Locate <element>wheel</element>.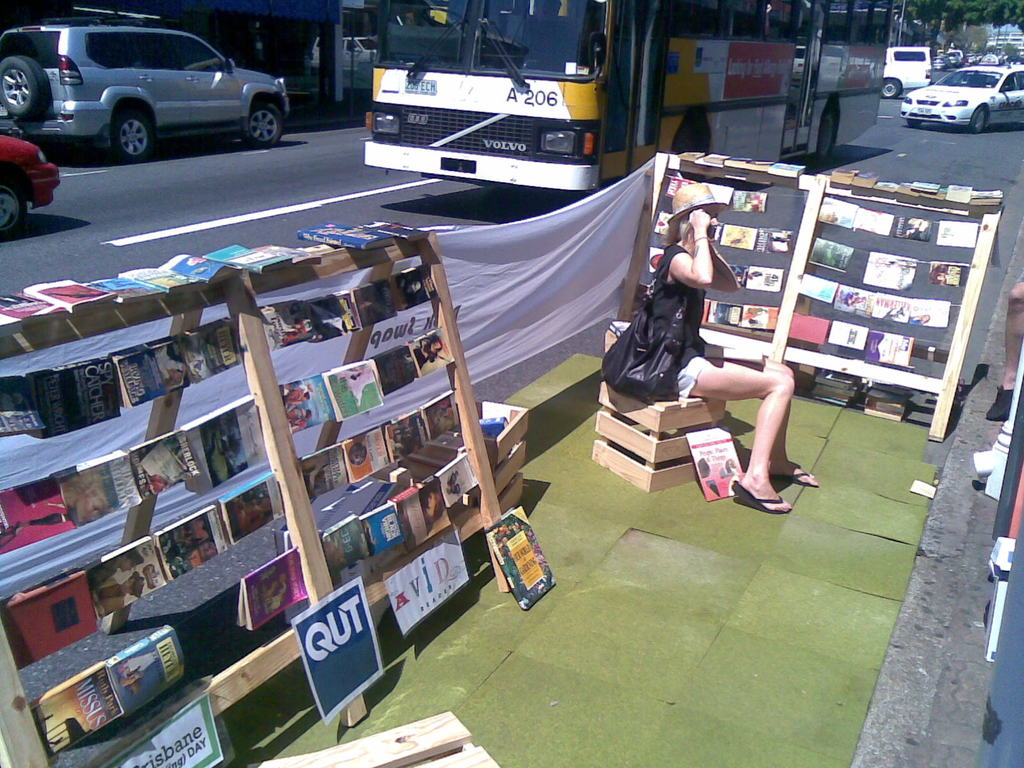
Bounding box: {"x1": 0, "y1": 180, "x2": 25, "y2": 240}.
